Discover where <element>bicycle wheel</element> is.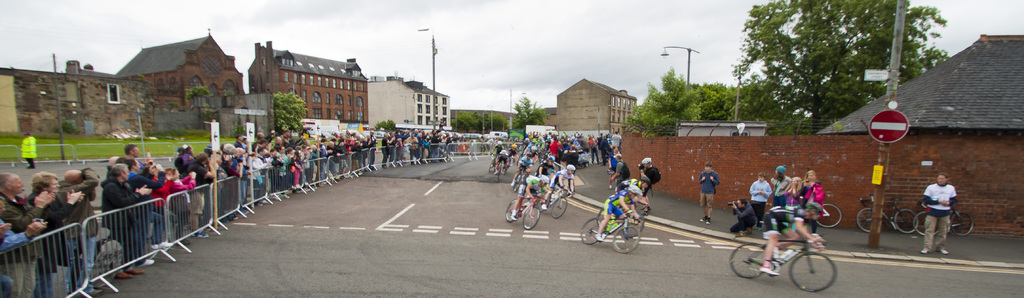
Discovered at rect(522, 204, 541, 230).
